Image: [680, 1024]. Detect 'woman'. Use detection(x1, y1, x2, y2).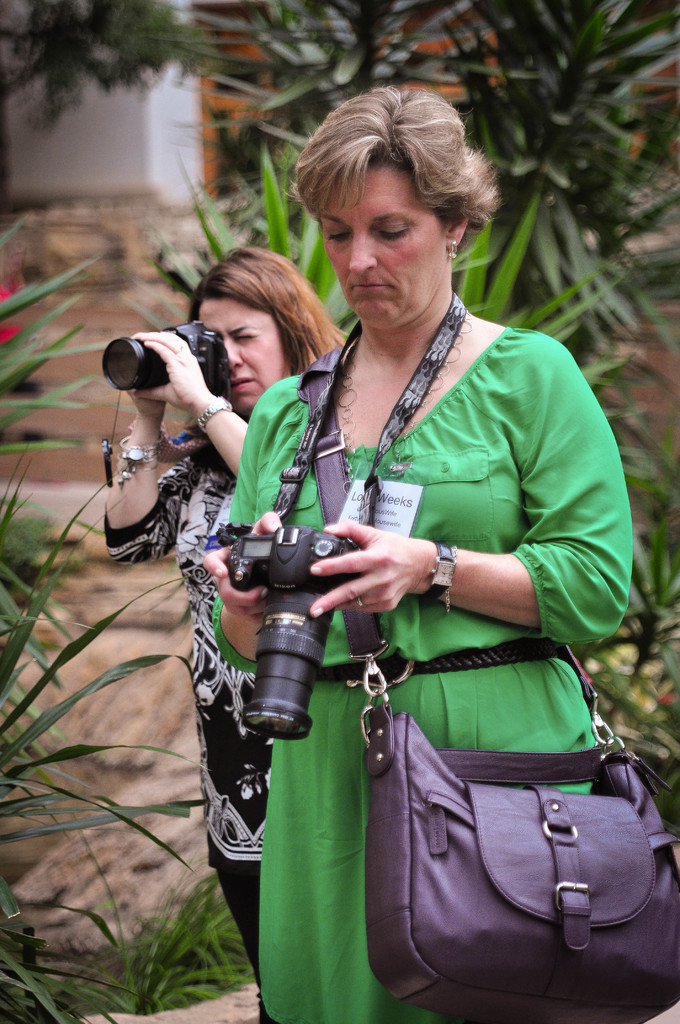
detection(102, 244, 338, 1021).
